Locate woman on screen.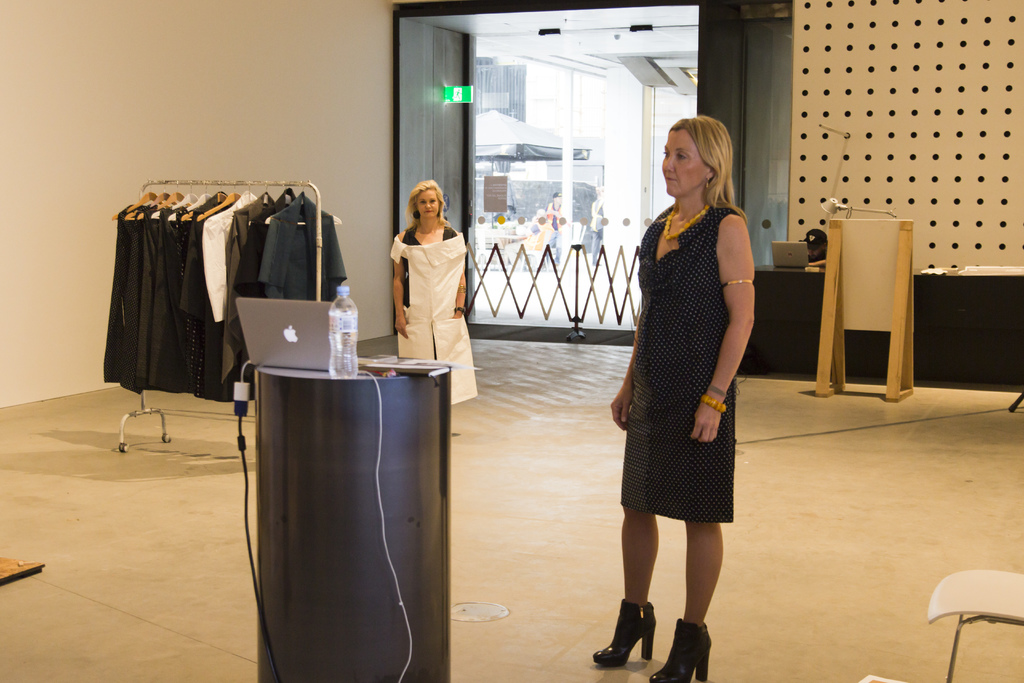
On screen at {"left": 384, "top": 181, "right": 478, "bottom": 423}.
